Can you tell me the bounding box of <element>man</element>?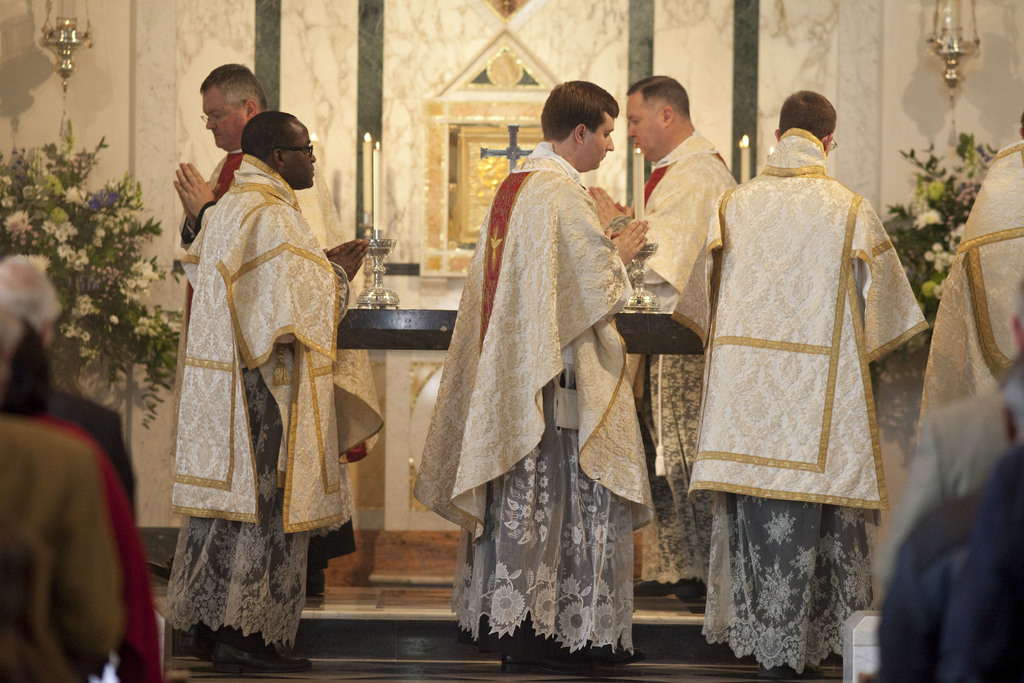
(x1=680, y1=86, x2=924, y2=578).
